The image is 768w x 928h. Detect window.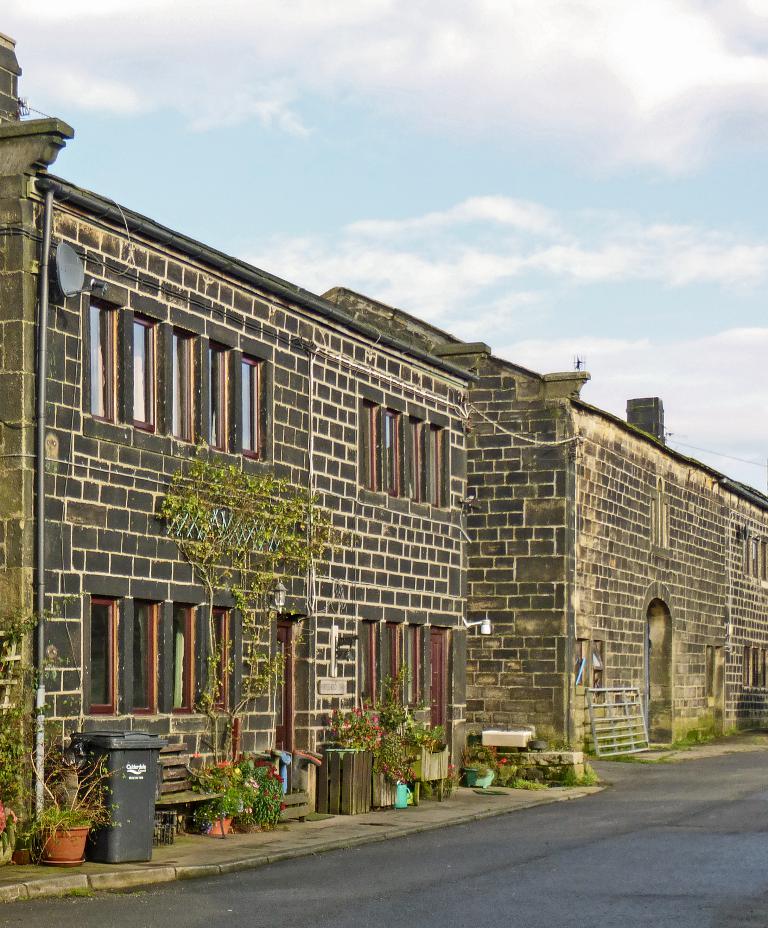
Detection: <box>573,638,608,705</box>.
